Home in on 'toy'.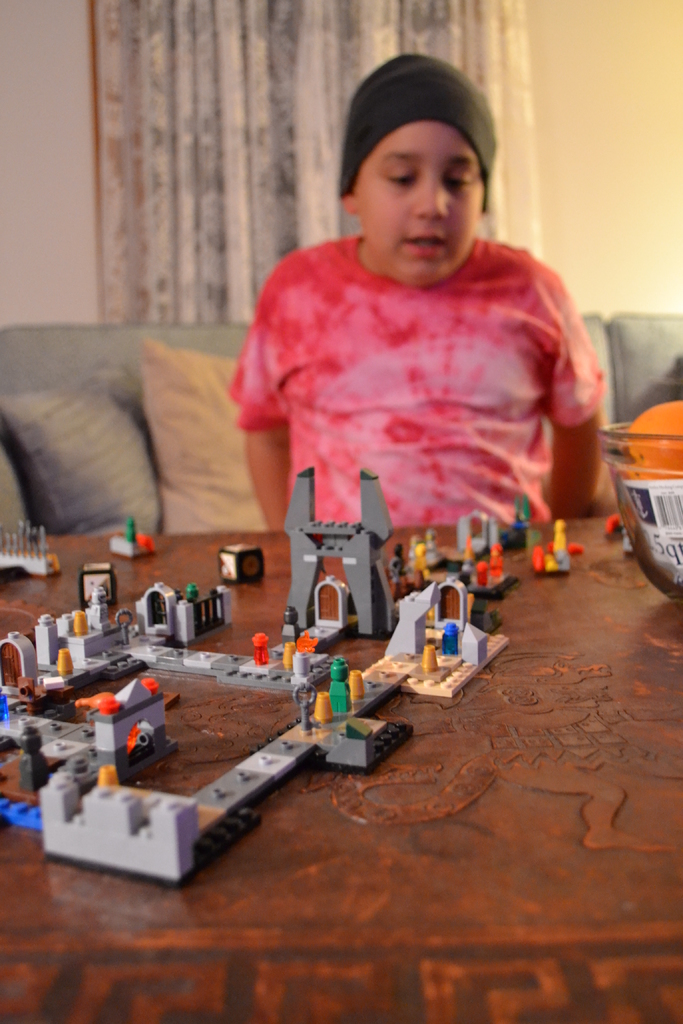
Homed in at l=221, t=548, r=259, b=581.
